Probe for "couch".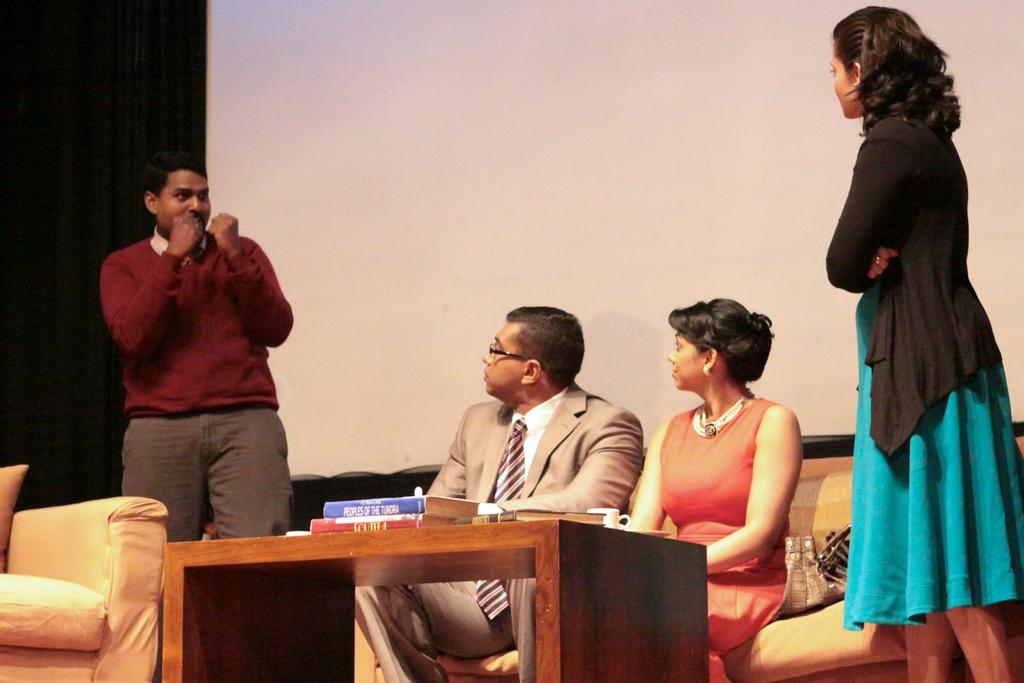
Probe result: box=[356, 443, 1023, 682].
